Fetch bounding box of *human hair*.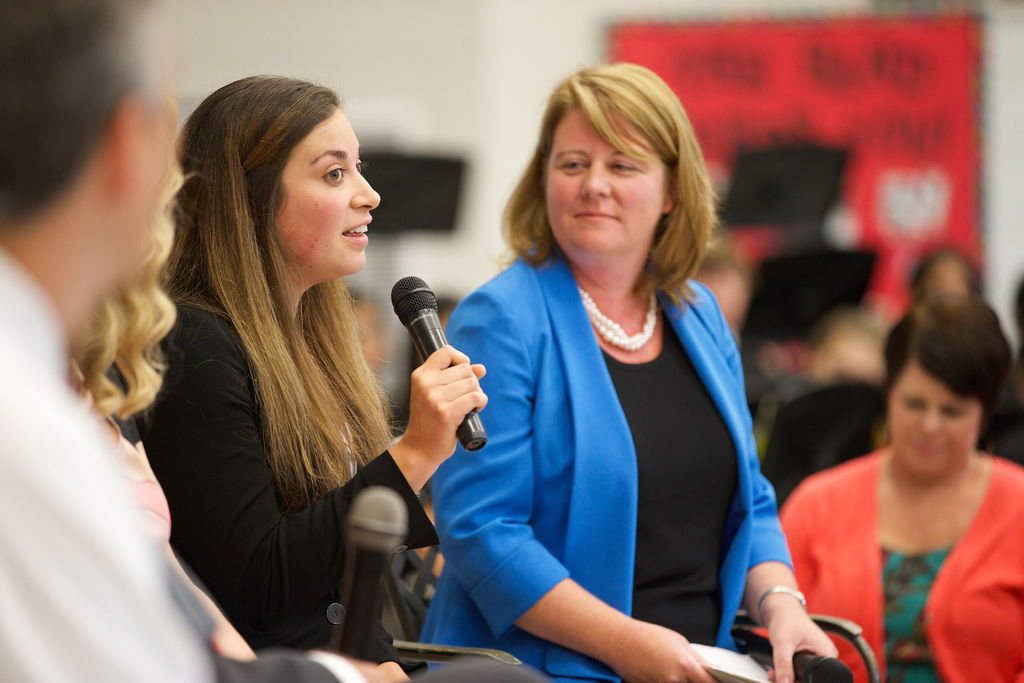
Bbox: [504, 60, 720, 293].
